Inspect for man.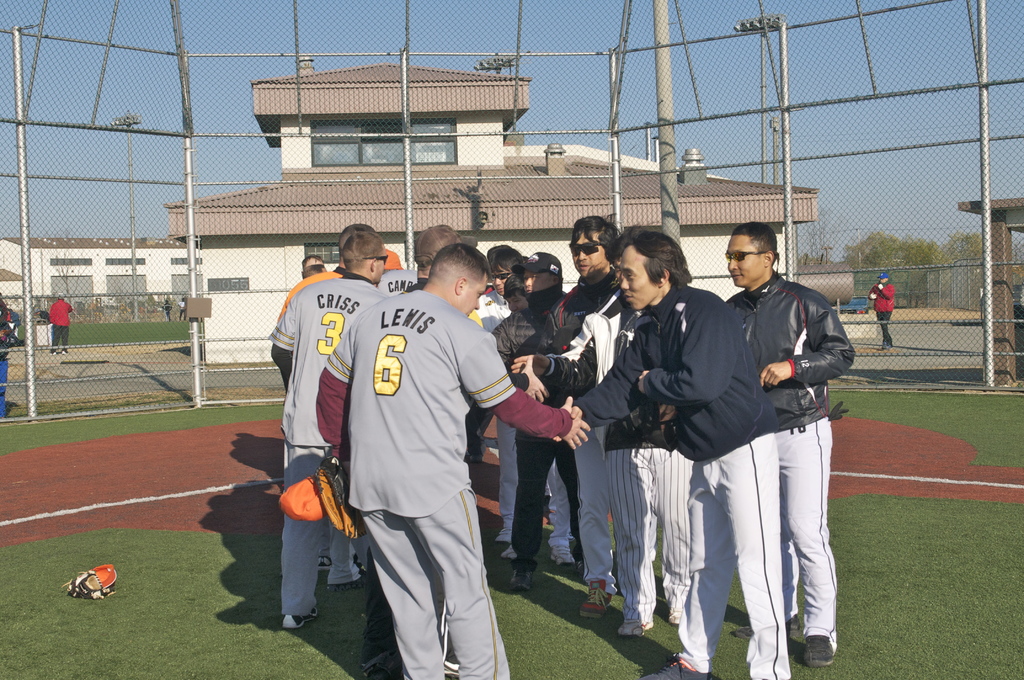
Inspection: bbox=[559, 220, 790, 679].
